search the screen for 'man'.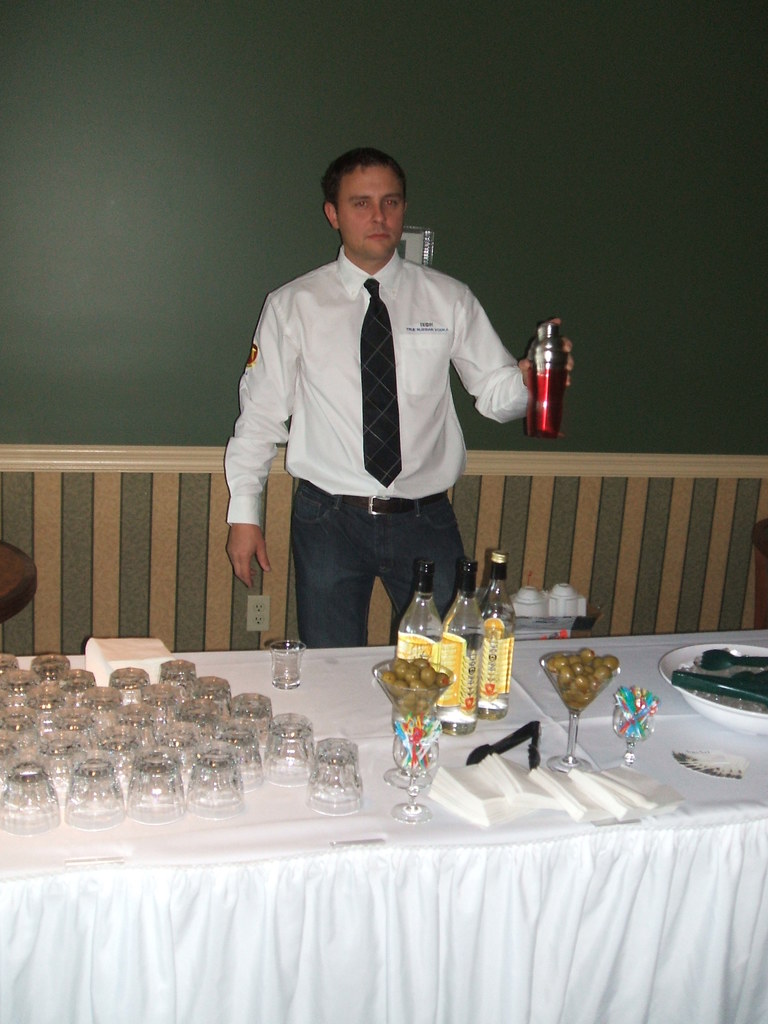
Found at (left=220, top=122, right=538, bottom=690).
